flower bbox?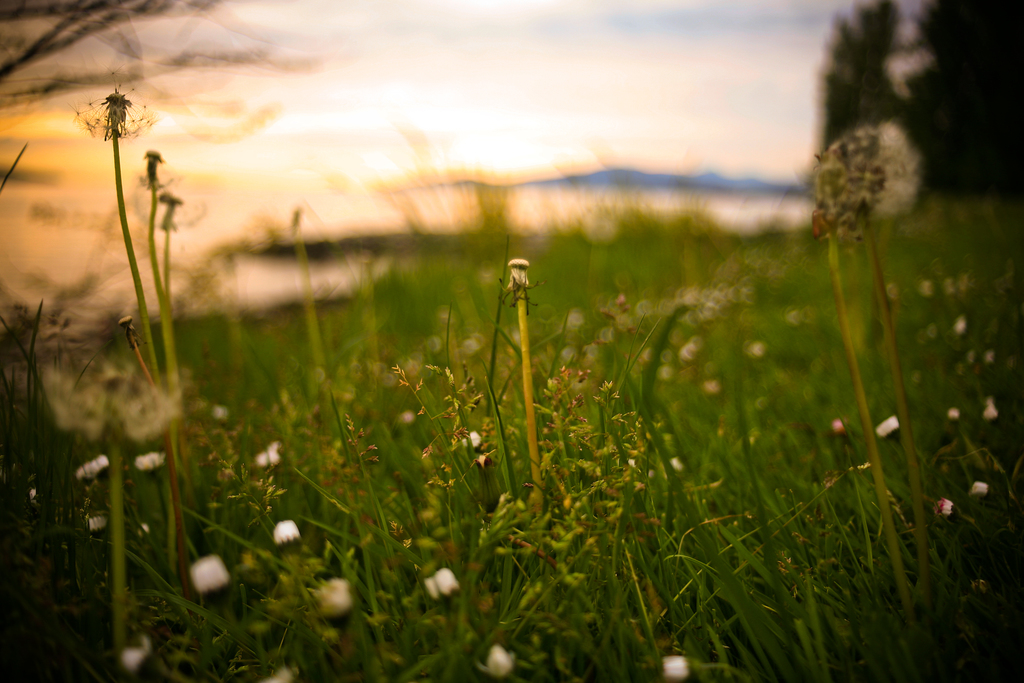
bbox=[975, 479, 988, 494]
